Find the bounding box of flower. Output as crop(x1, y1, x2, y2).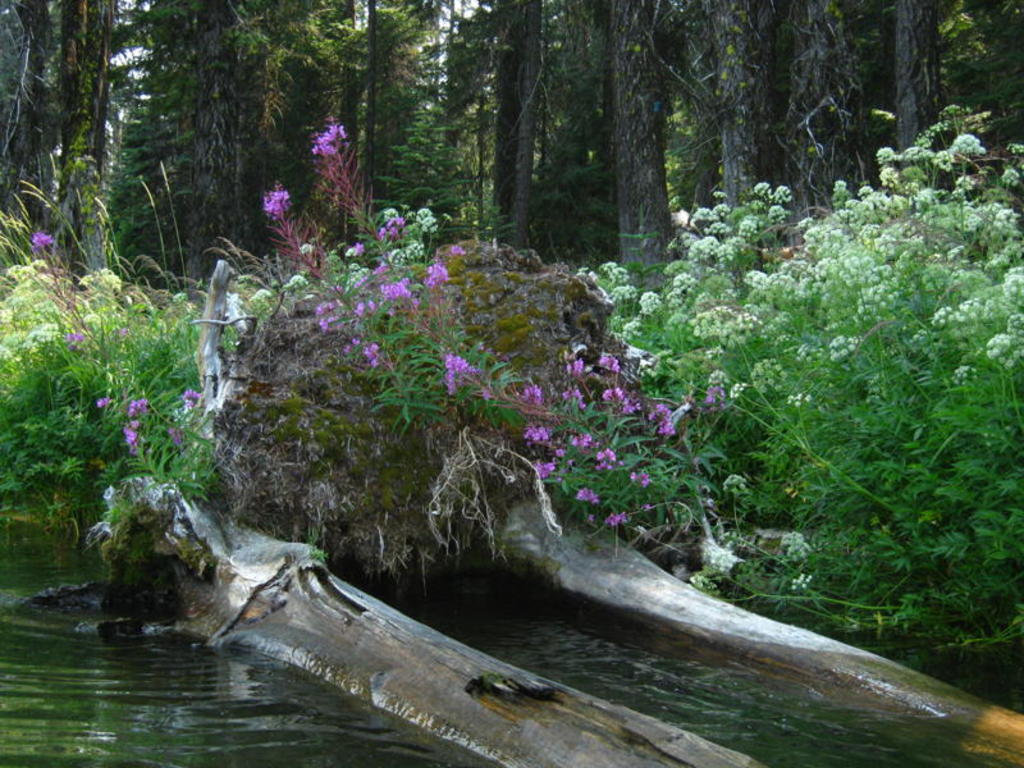
crop(168, 425, 184, 451).
